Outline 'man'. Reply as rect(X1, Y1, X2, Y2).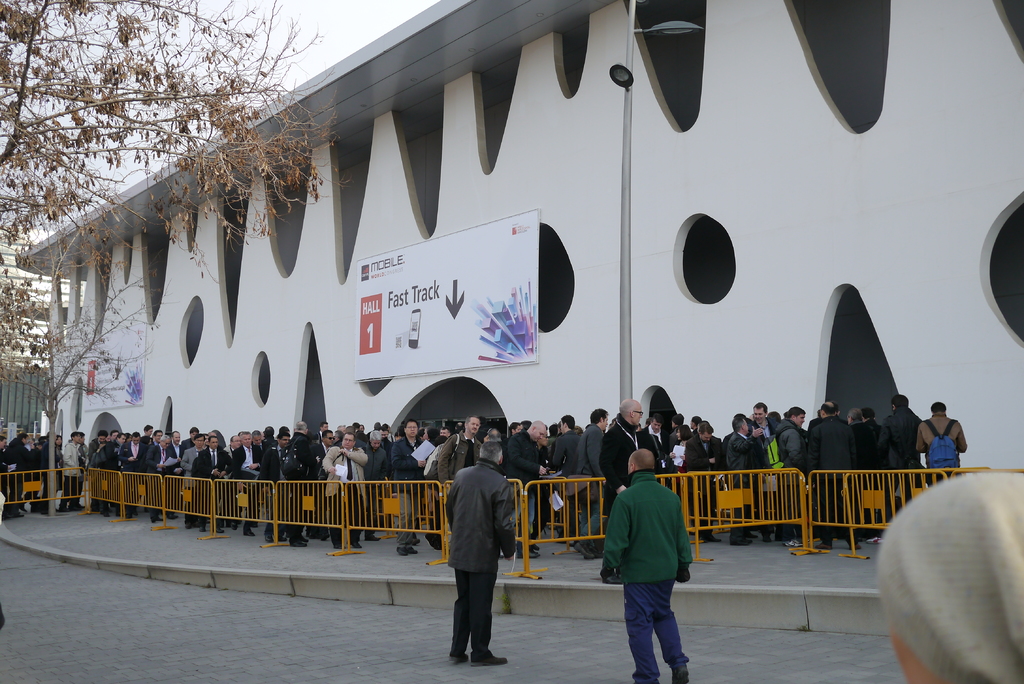
rect(646, 413, 669, 447).
